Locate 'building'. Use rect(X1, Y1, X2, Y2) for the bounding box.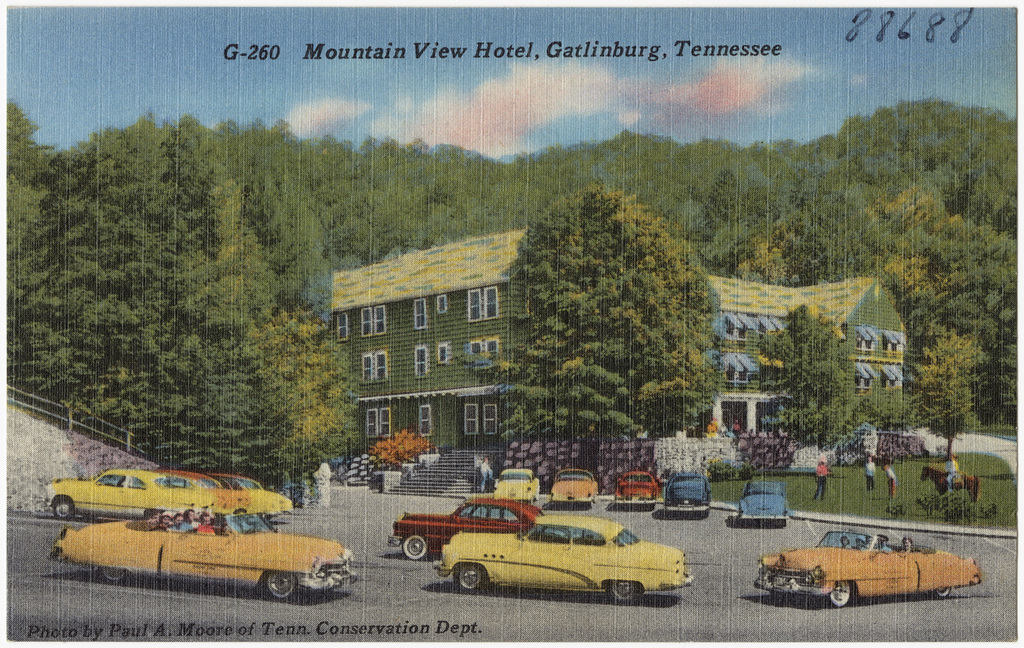
rect(323, 224, 909, 500).
